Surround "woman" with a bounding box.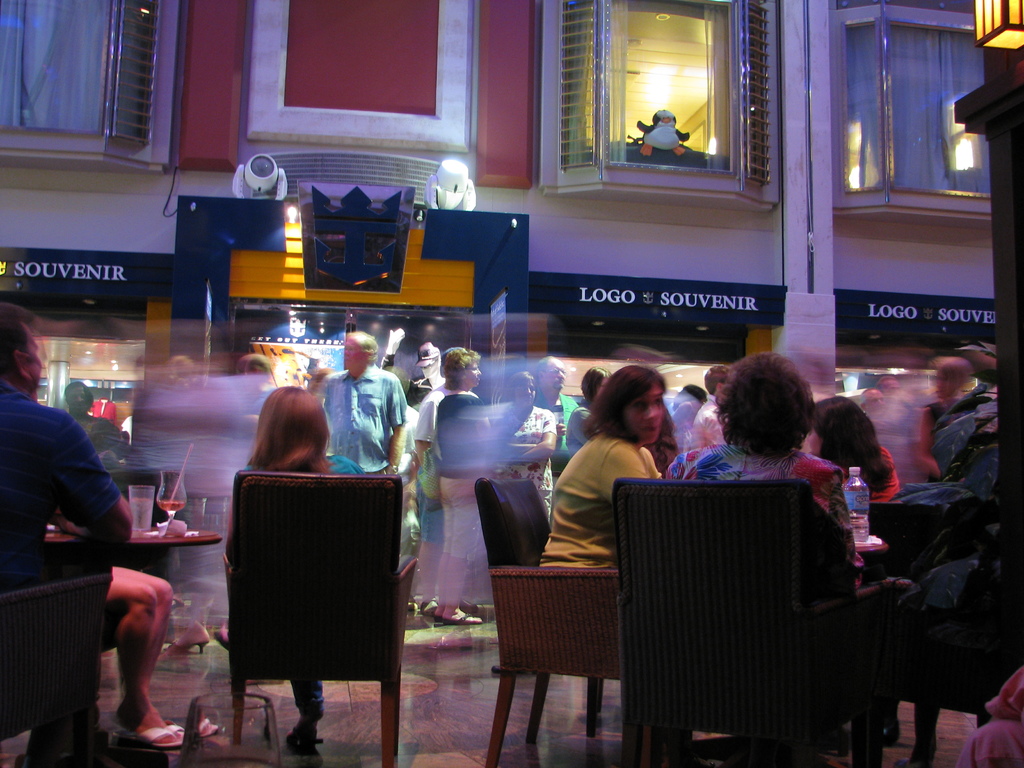
(x1=493, y1=367, x2=556, y2=537).
